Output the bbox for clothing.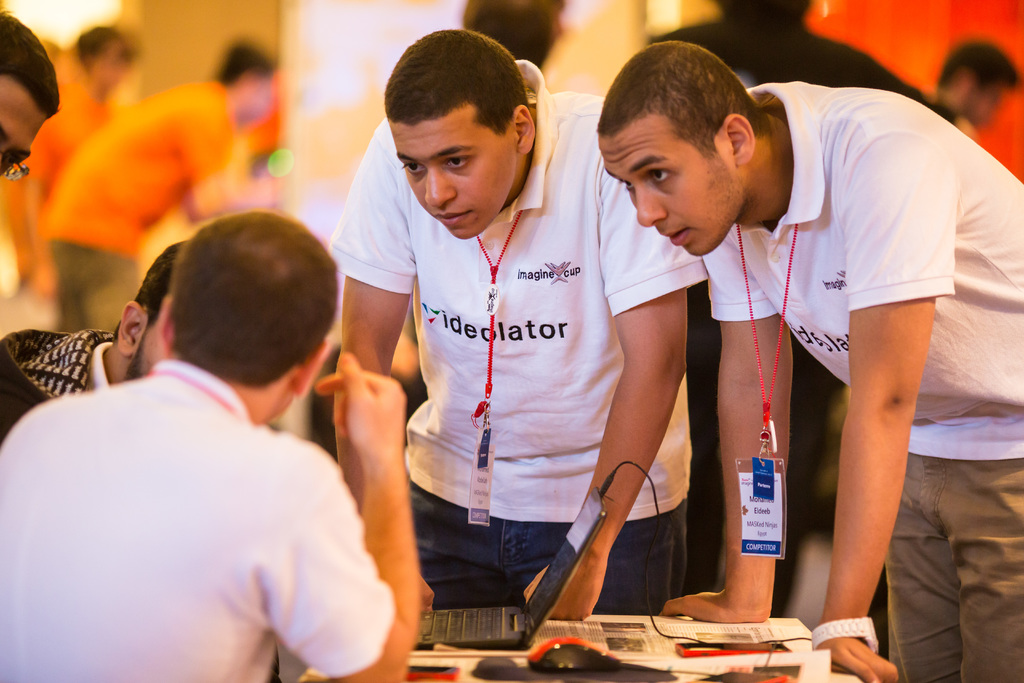
box=[323, 51, 714, 529].
